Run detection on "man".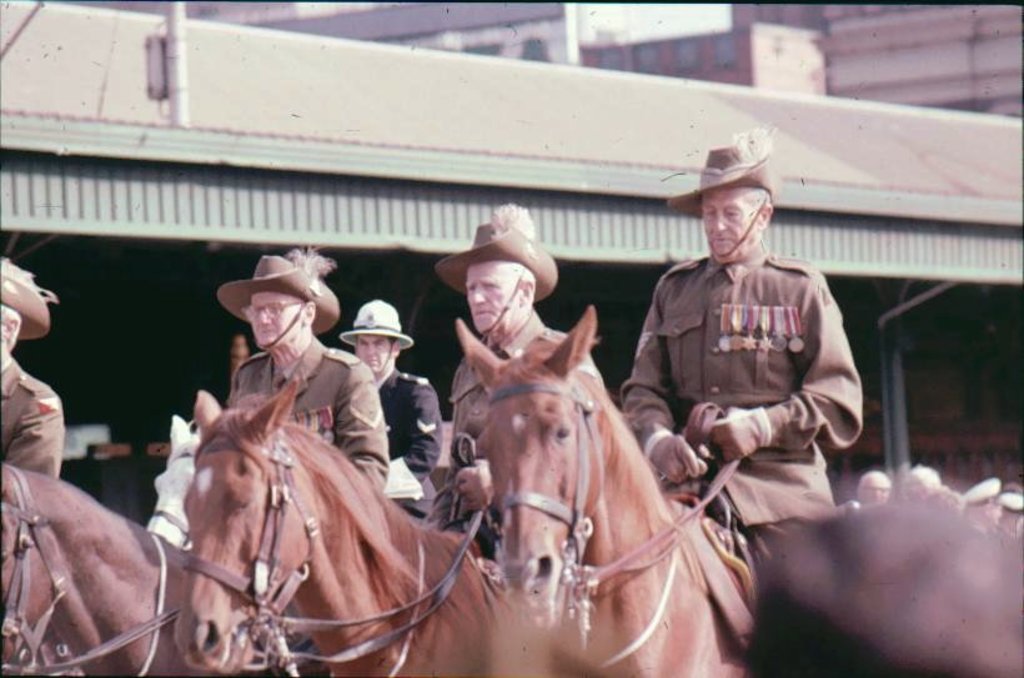
Result: (x1=0, y1=248, x2=74, y2=492).
